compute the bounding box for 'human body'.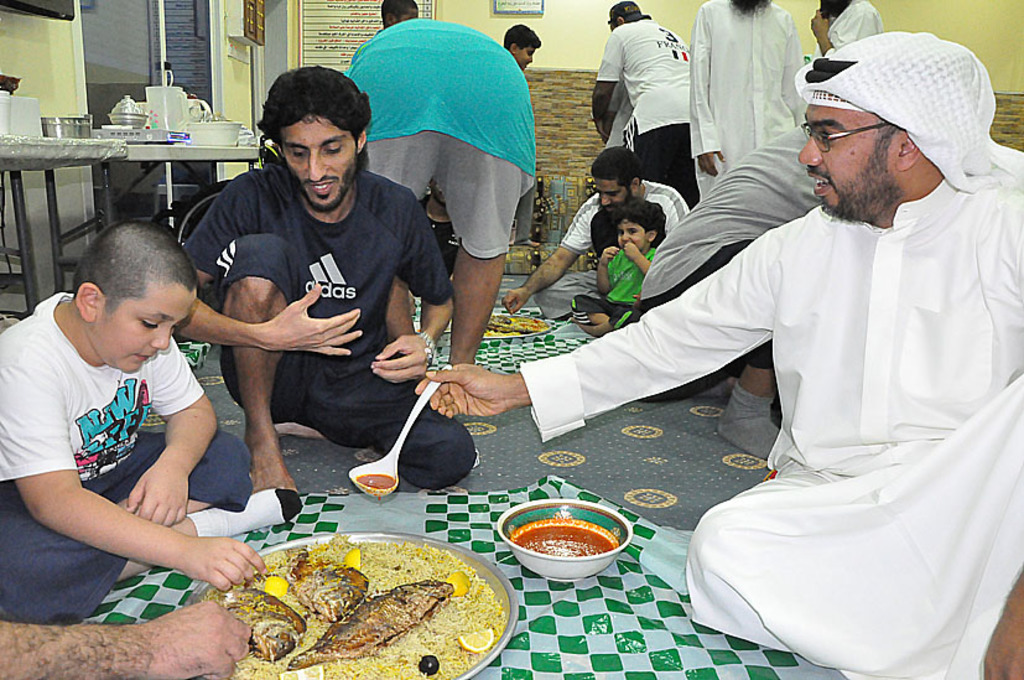
region(587, 17, 702, 208).
